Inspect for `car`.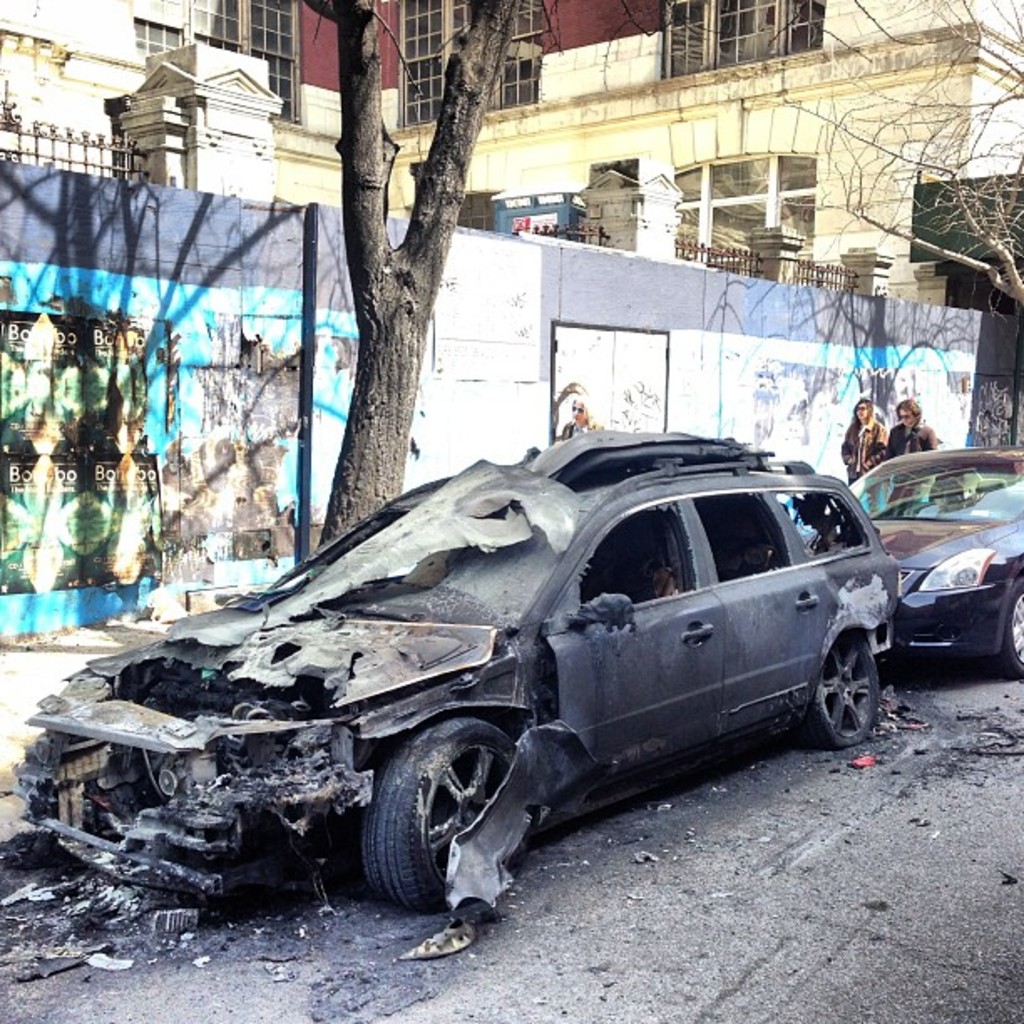
Inspection: bbox(843, 445, 1022, 679).
